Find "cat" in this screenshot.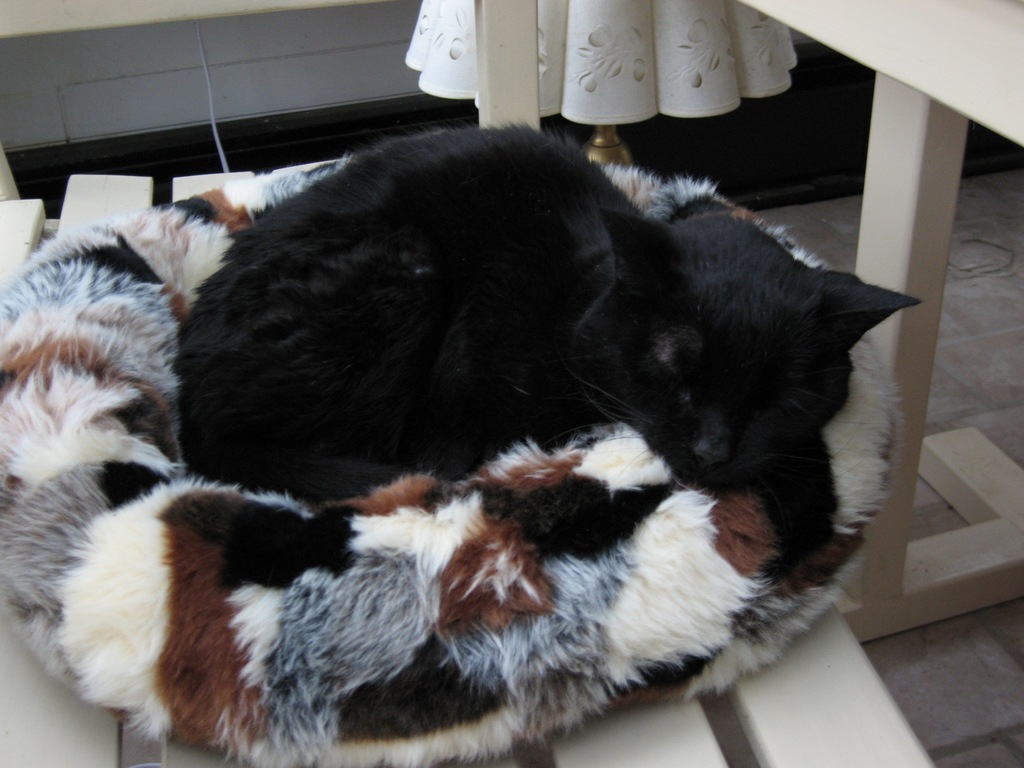
The bounding box for "cat" is <region>176, 117, 925, 585</region>.
